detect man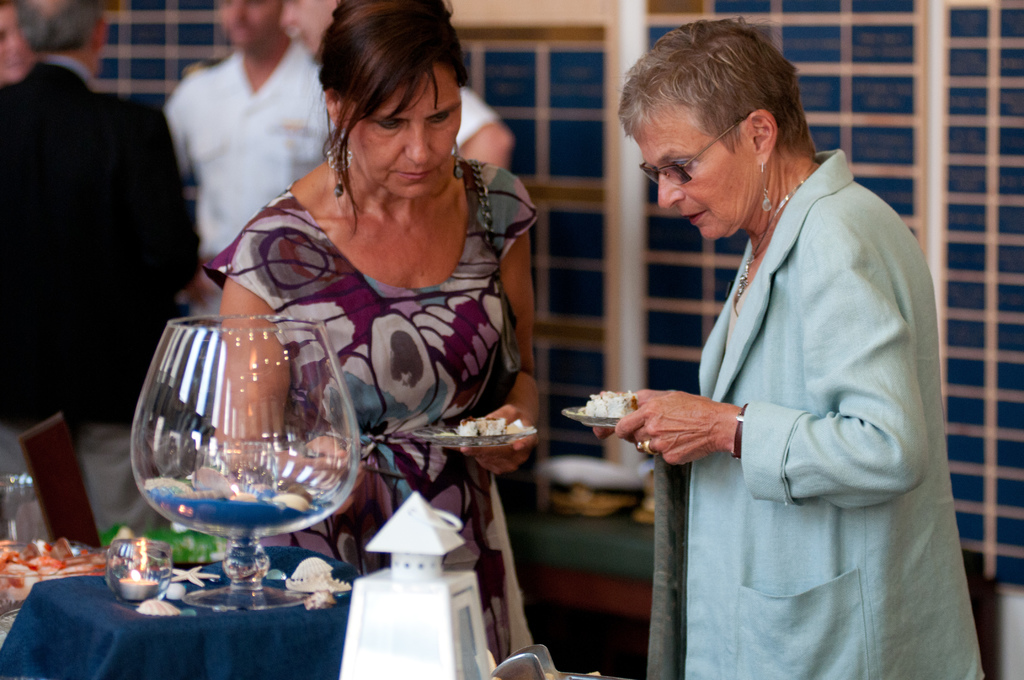
box(0, 0, 202, 441)
